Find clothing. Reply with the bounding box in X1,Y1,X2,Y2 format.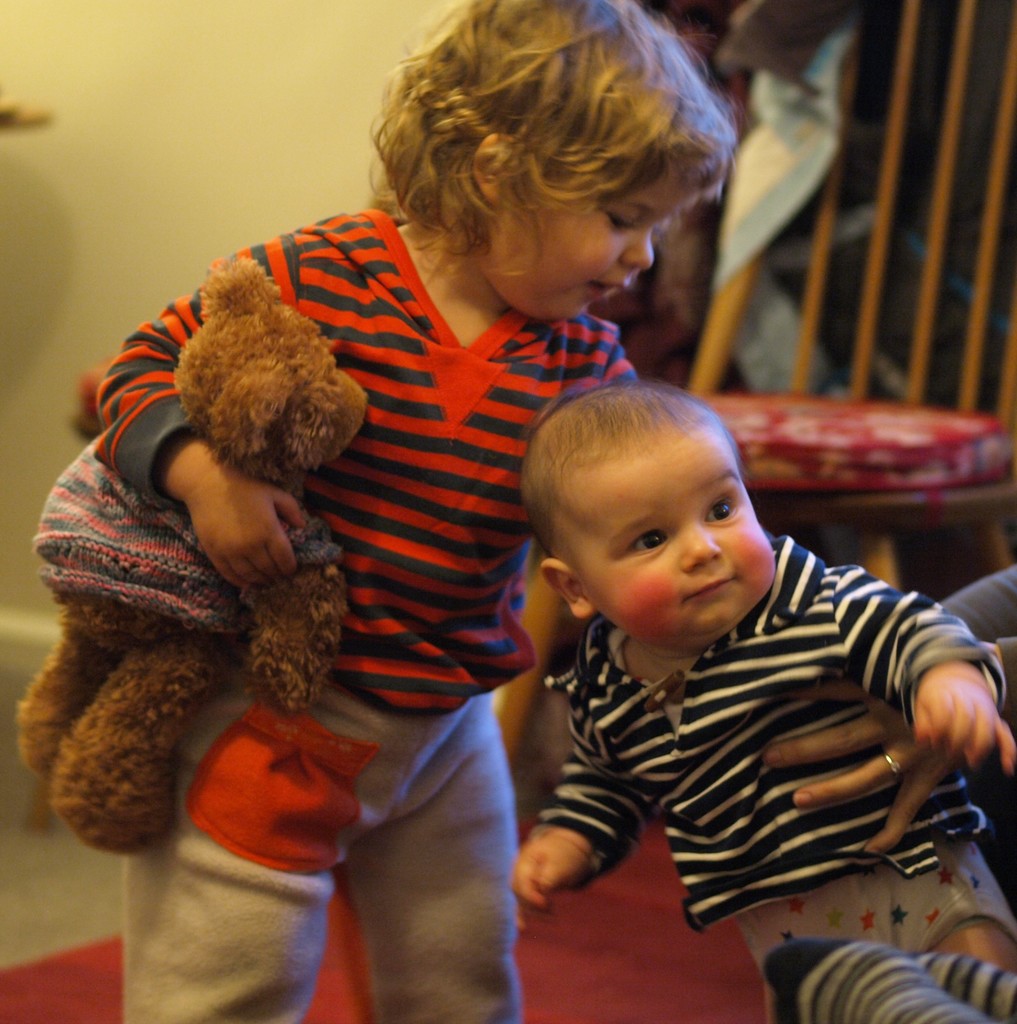
70,206,660,1023.
